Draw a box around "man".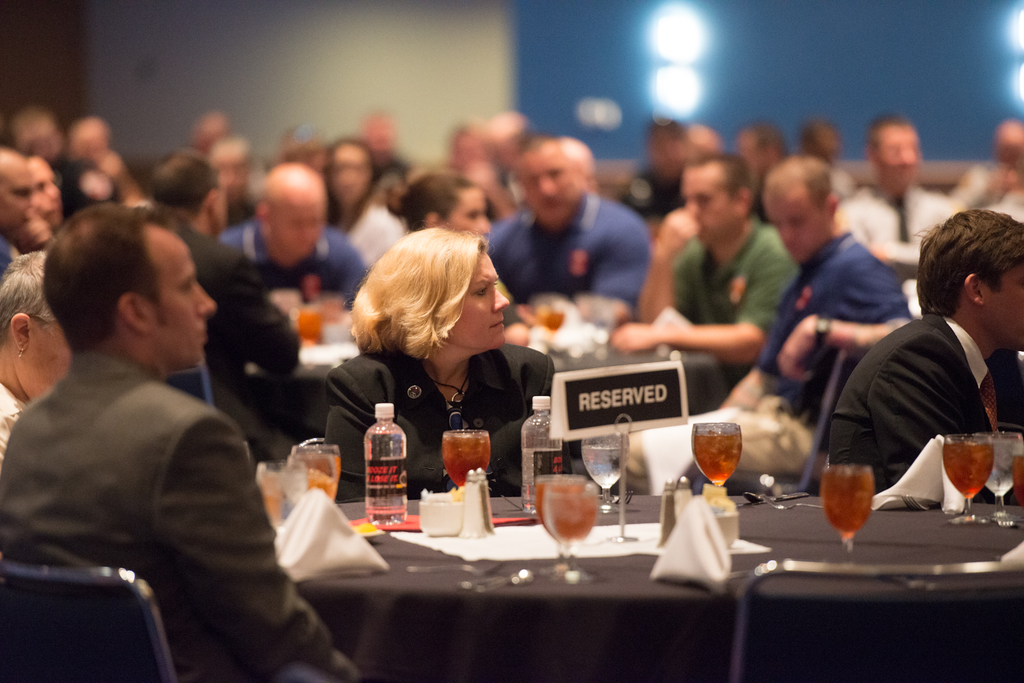
838, 118, 967, 285.
